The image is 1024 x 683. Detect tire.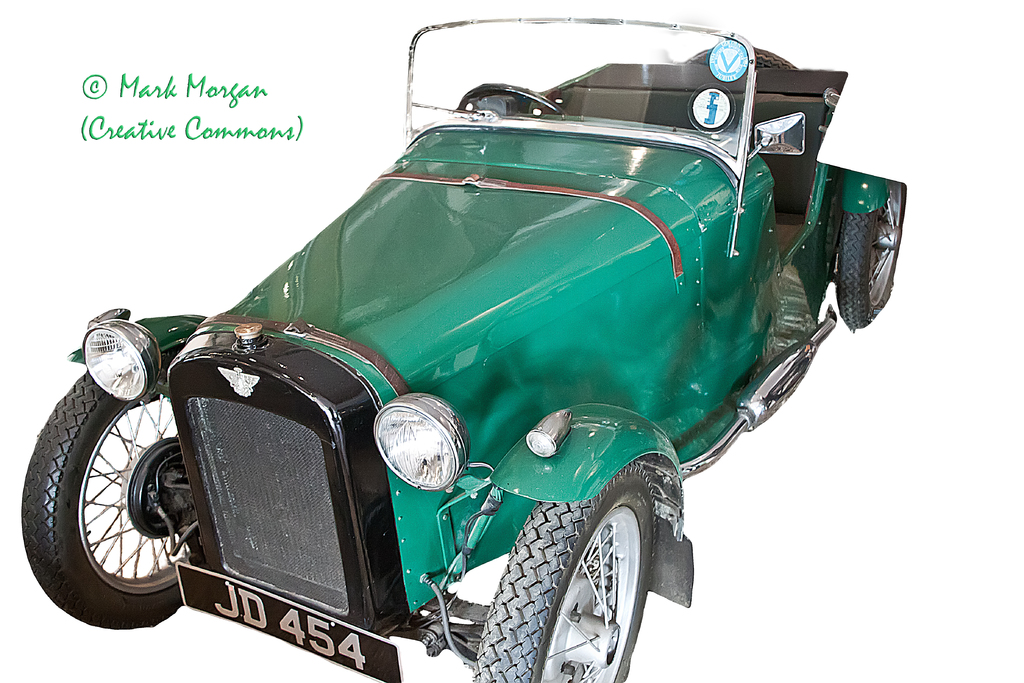
Detection: bbox=(835, 181, 906, 331).
